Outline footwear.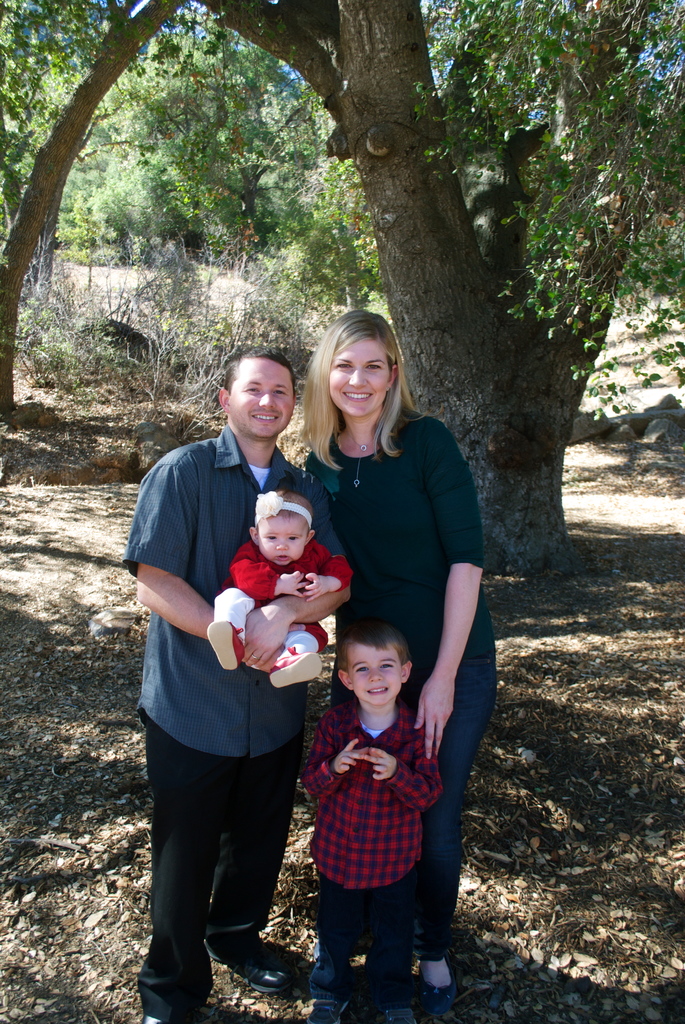
Outline: 301, 996, 349, 1023.
